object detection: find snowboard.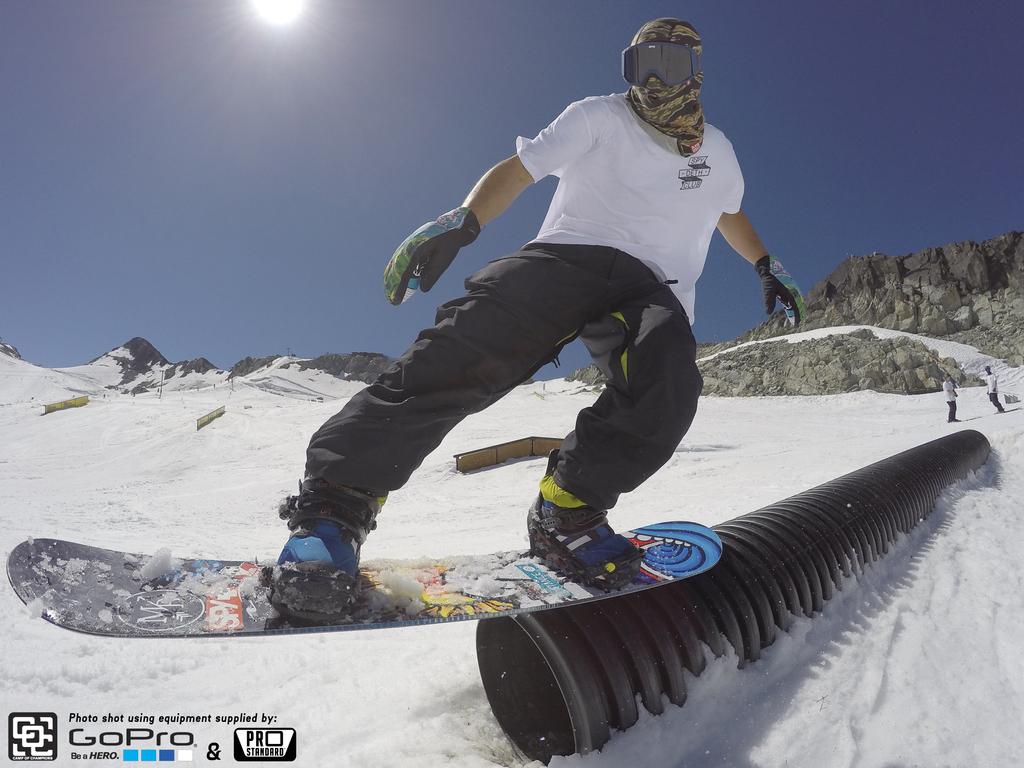
6/450/718/637.
